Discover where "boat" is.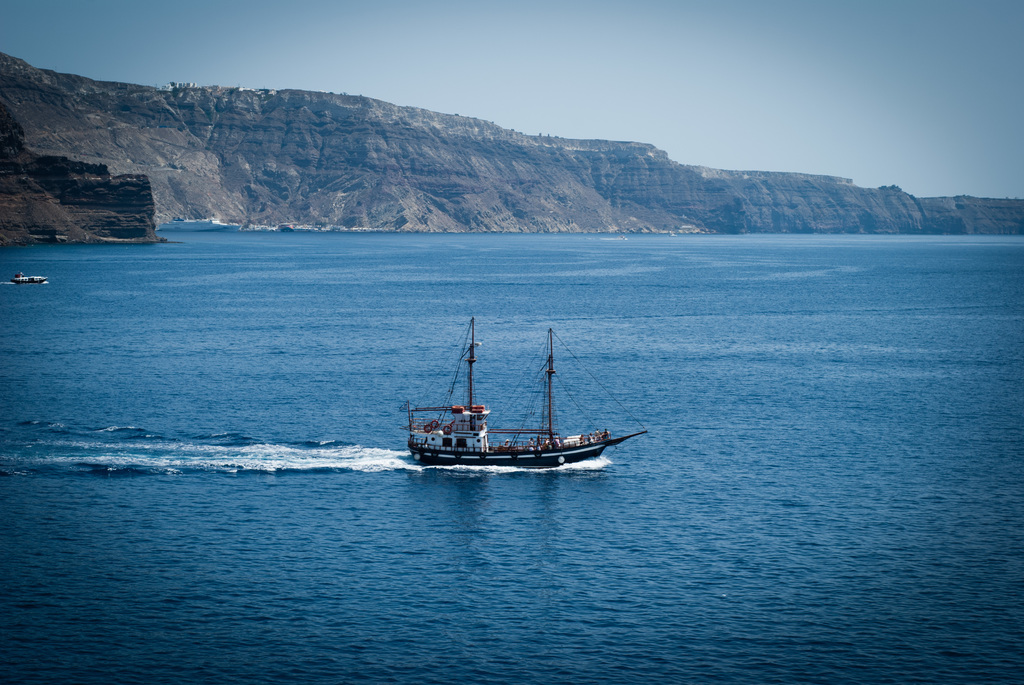
Discovered at crop(391, 328, 640, 491).
